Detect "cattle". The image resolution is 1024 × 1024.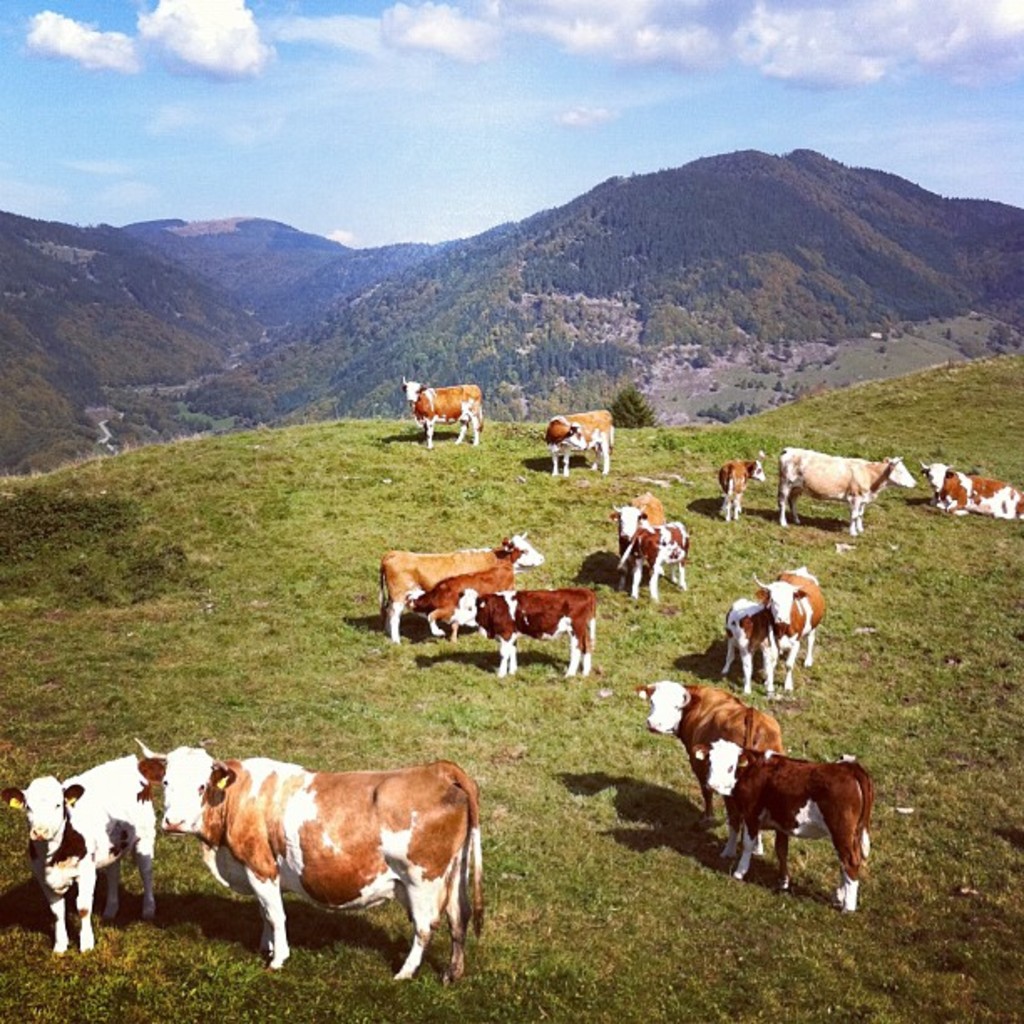
pyautogui.locateOnScreen(713, 457, 768, 522).
